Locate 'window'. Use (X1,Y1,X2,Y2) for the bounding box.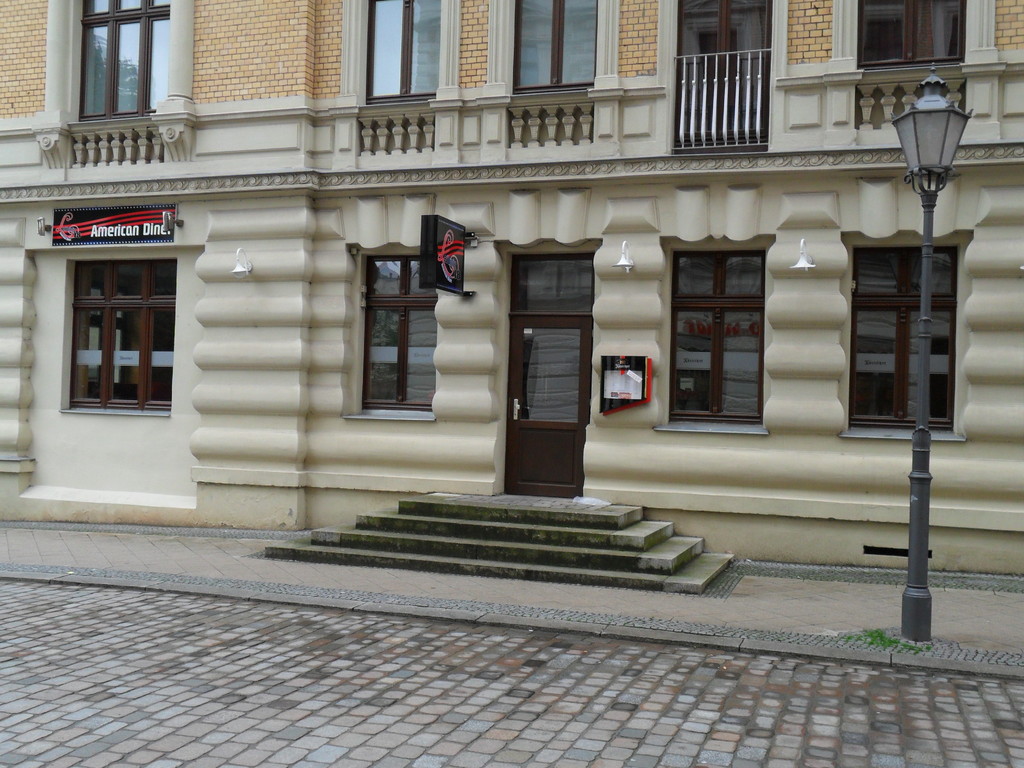
(664,245,770,424).
